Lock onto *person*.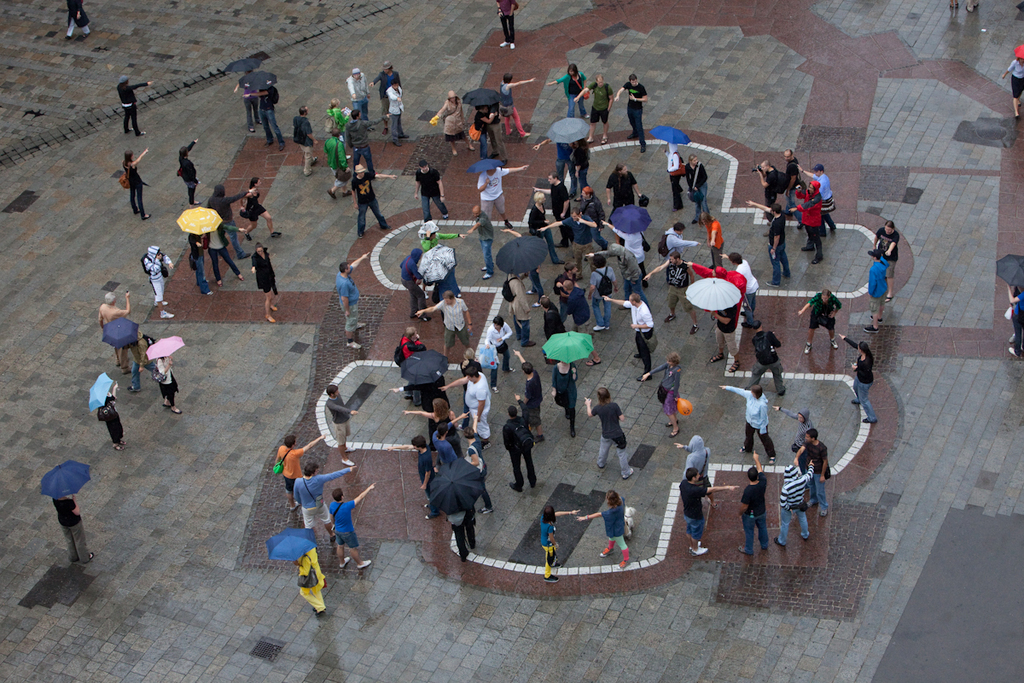
Locked: 579:69:610:147.
